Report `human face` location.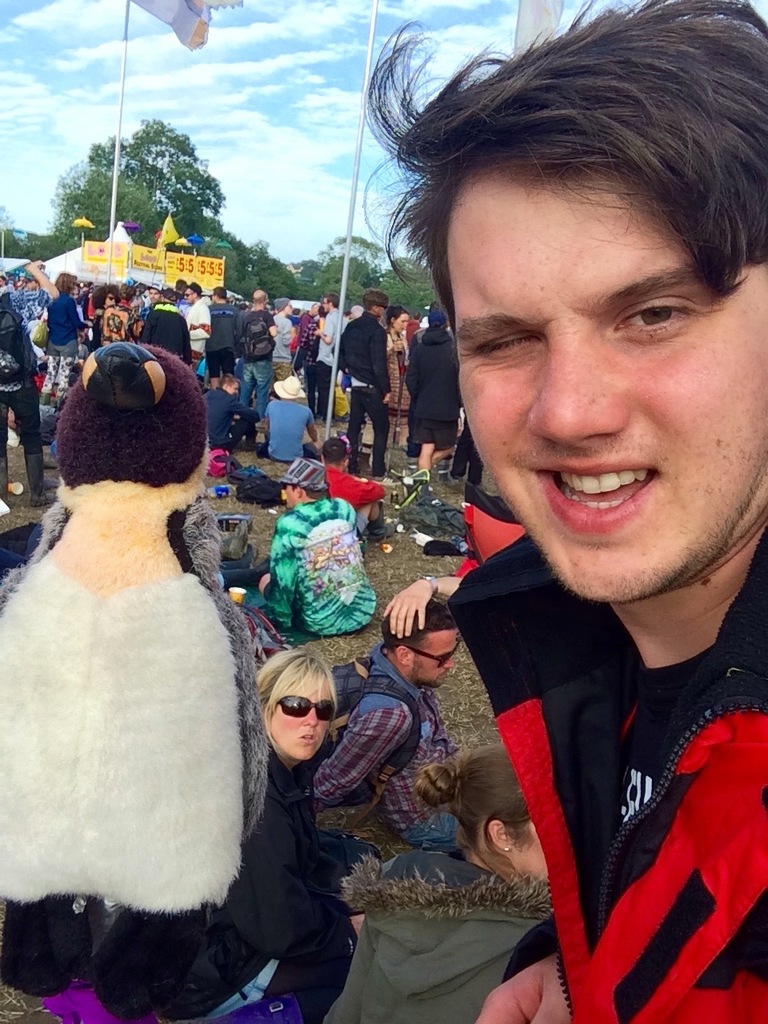
Report: (273, 684, 329, 758).
